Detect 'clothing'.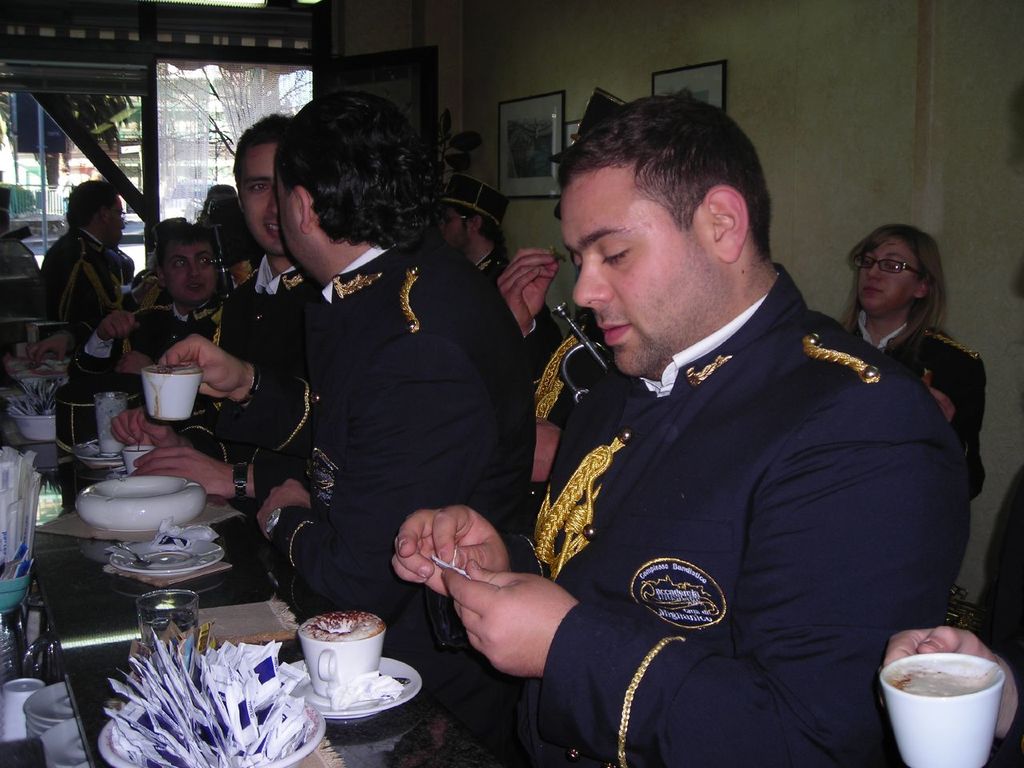
Detected at [left=969, top=469, right=1023, bottom=767].
